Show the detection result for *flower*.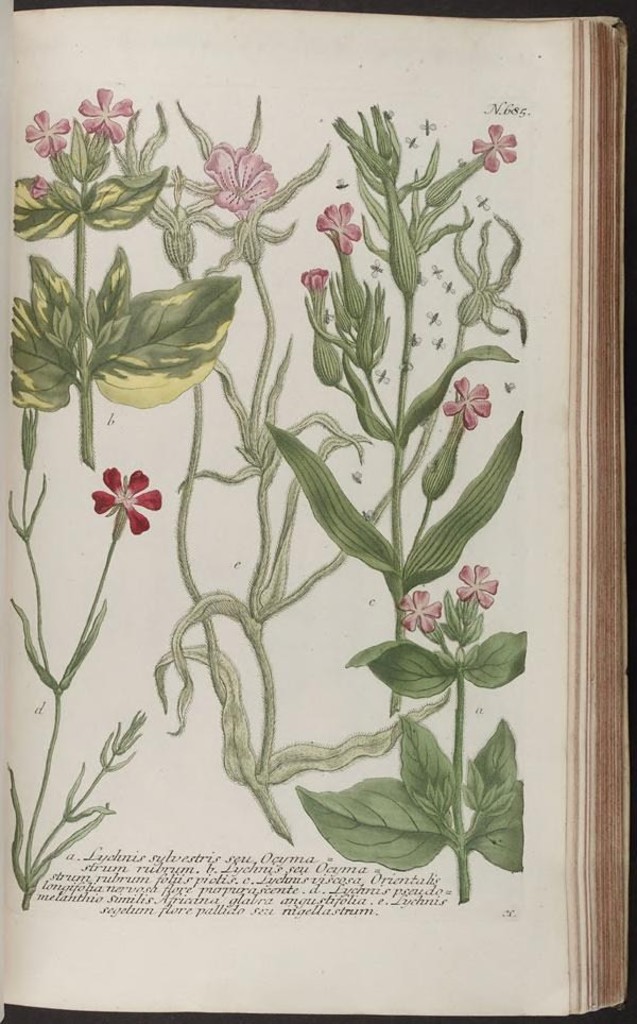
(x1=400, y1=591, x2=445, y2=636).
